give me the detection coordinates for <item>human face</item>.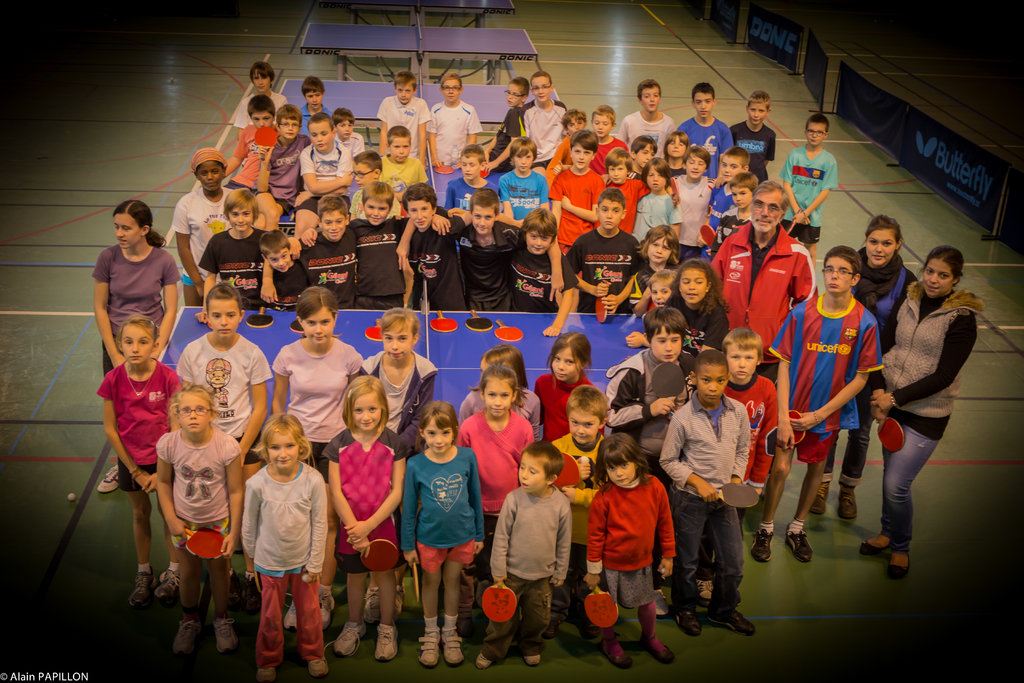
box=[349, 154, 389, 184].
